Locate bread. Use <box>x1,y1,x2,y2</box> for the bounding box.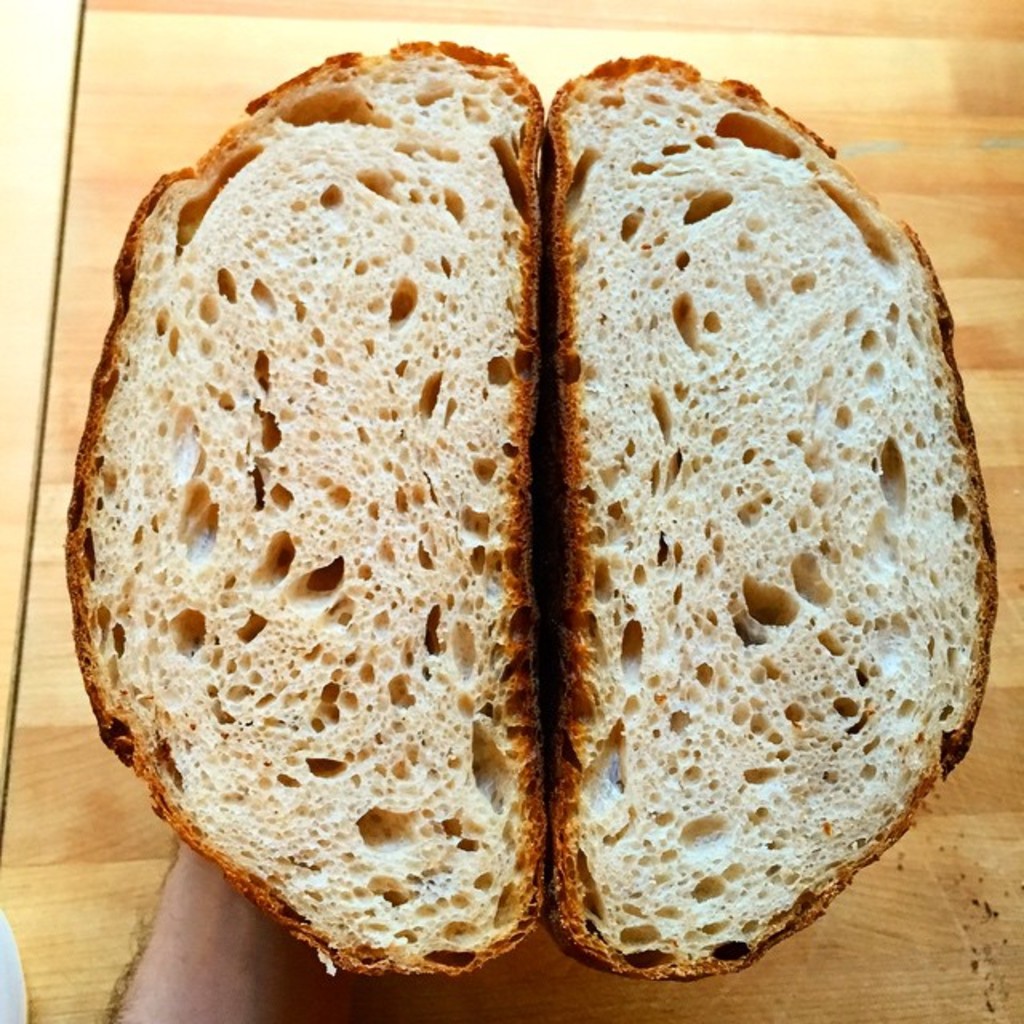
<box>59,0,573,1023</box>.
